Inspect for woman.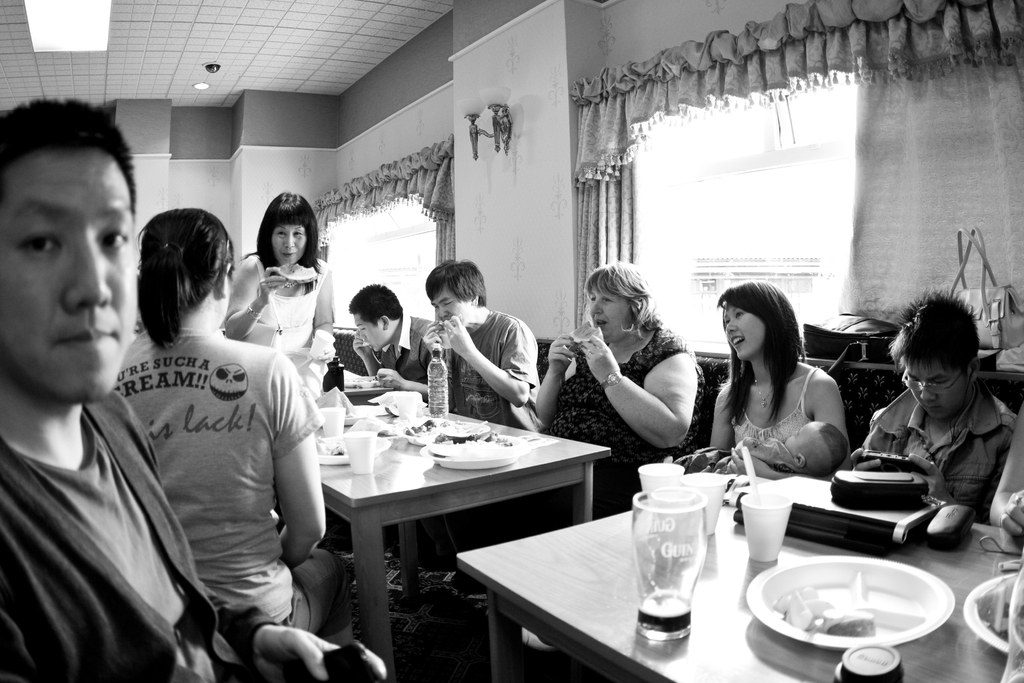
Inspection: region(529, 254, 706, 523).
